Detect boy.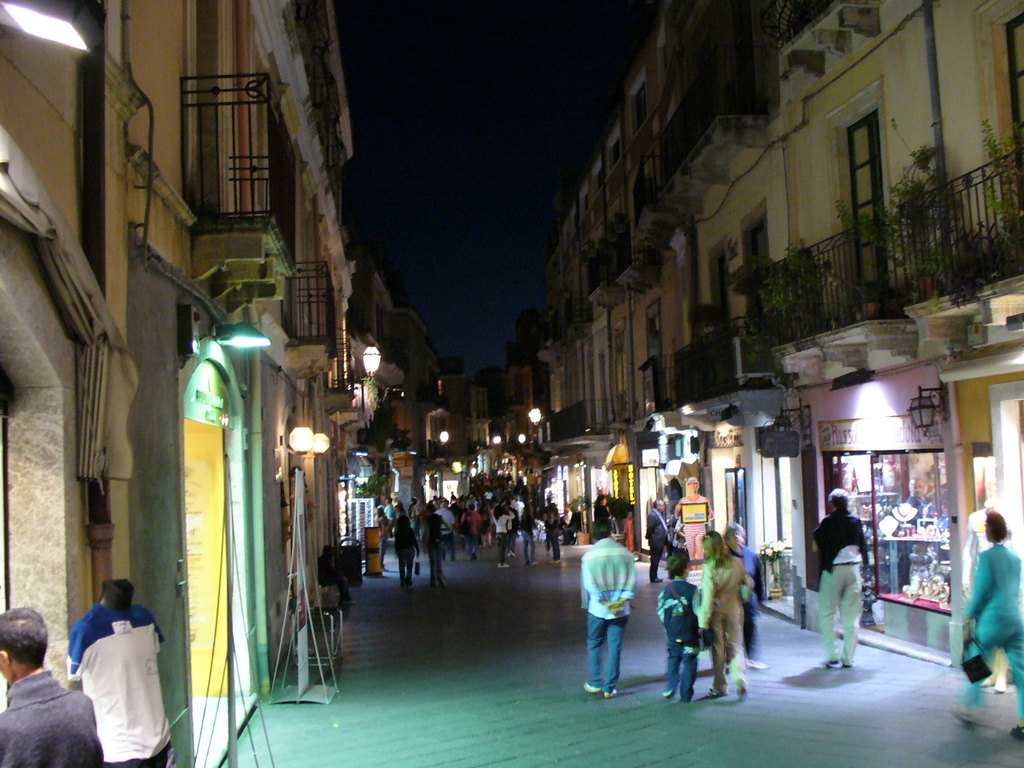
Detected at [654,554,699,701].
